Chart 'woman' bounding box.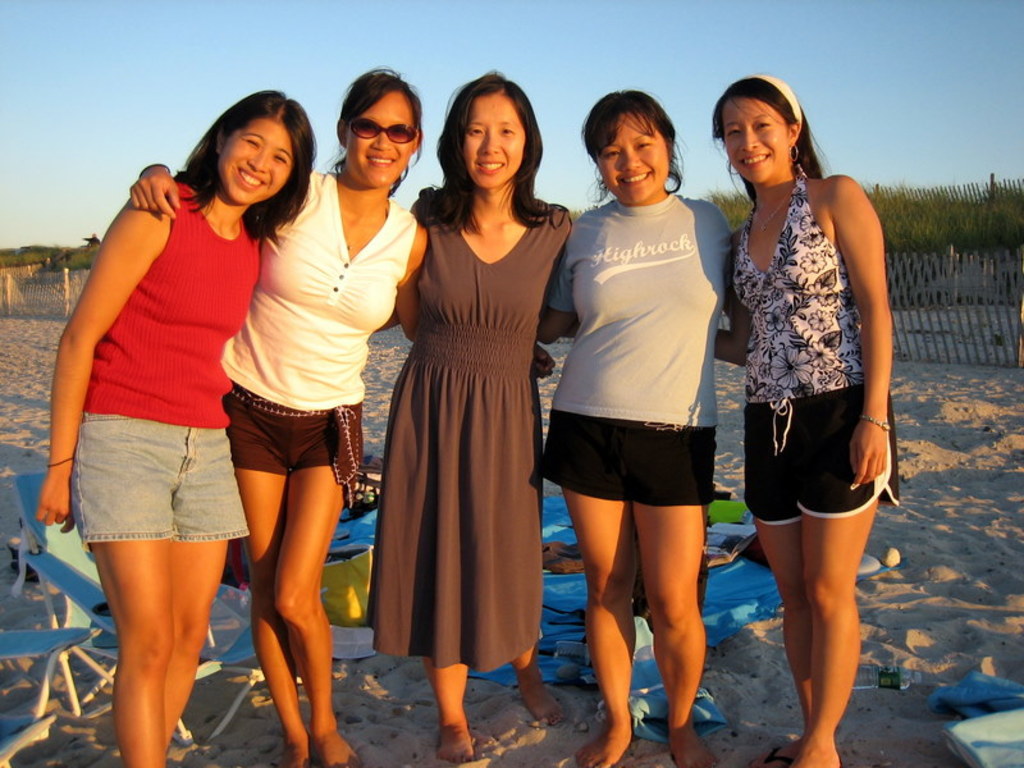
Charted: Rect(374, 70, 576, 763).
